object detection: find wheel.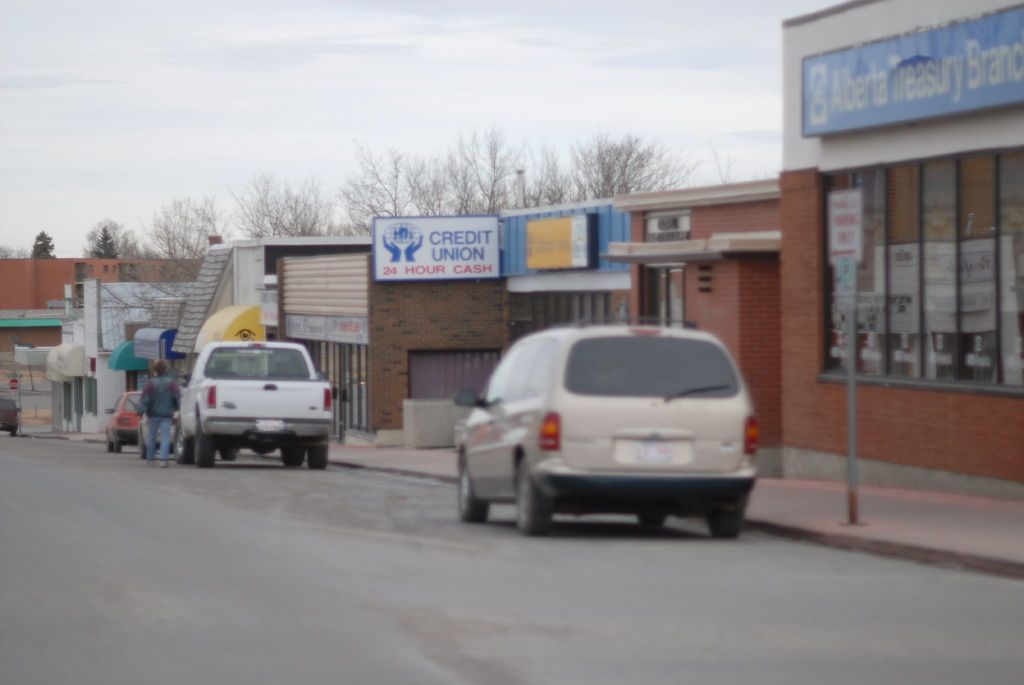
l=509, t=455, r=556, b=535.
